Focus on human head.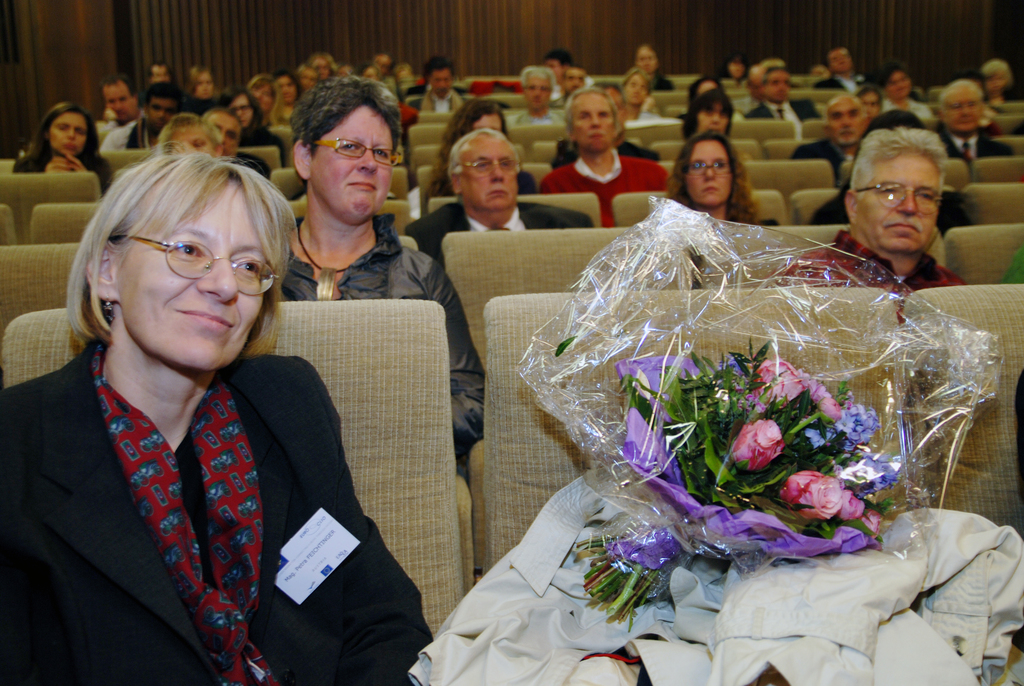
Focused at box(159, 111, 221, 163).
